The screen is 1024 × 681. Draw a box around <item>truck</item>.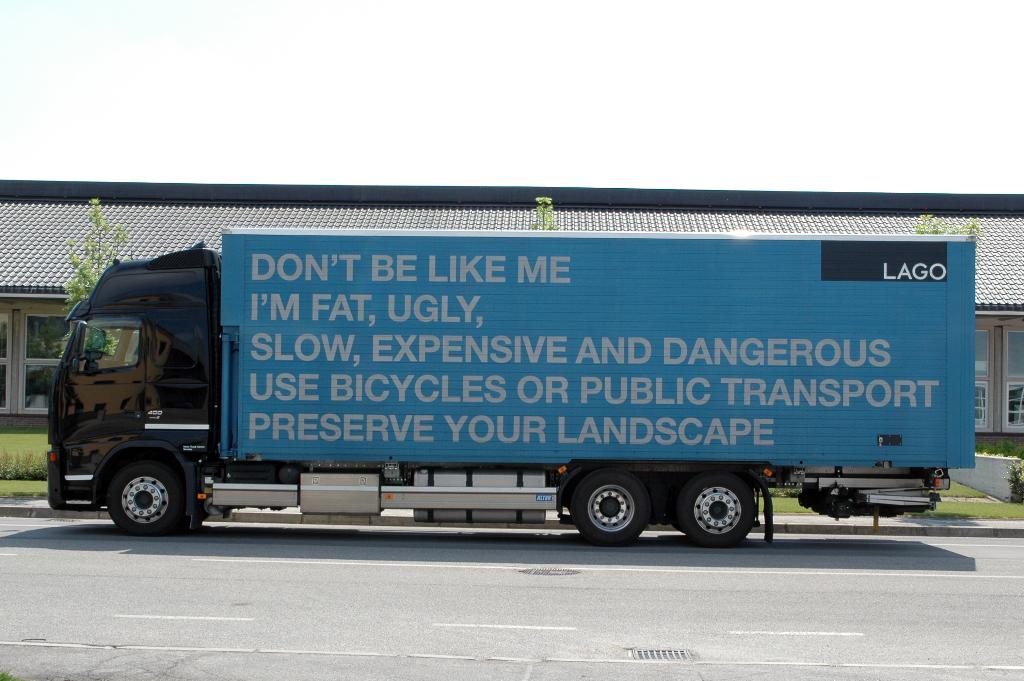
BBox(17, 201, 993, 568).
